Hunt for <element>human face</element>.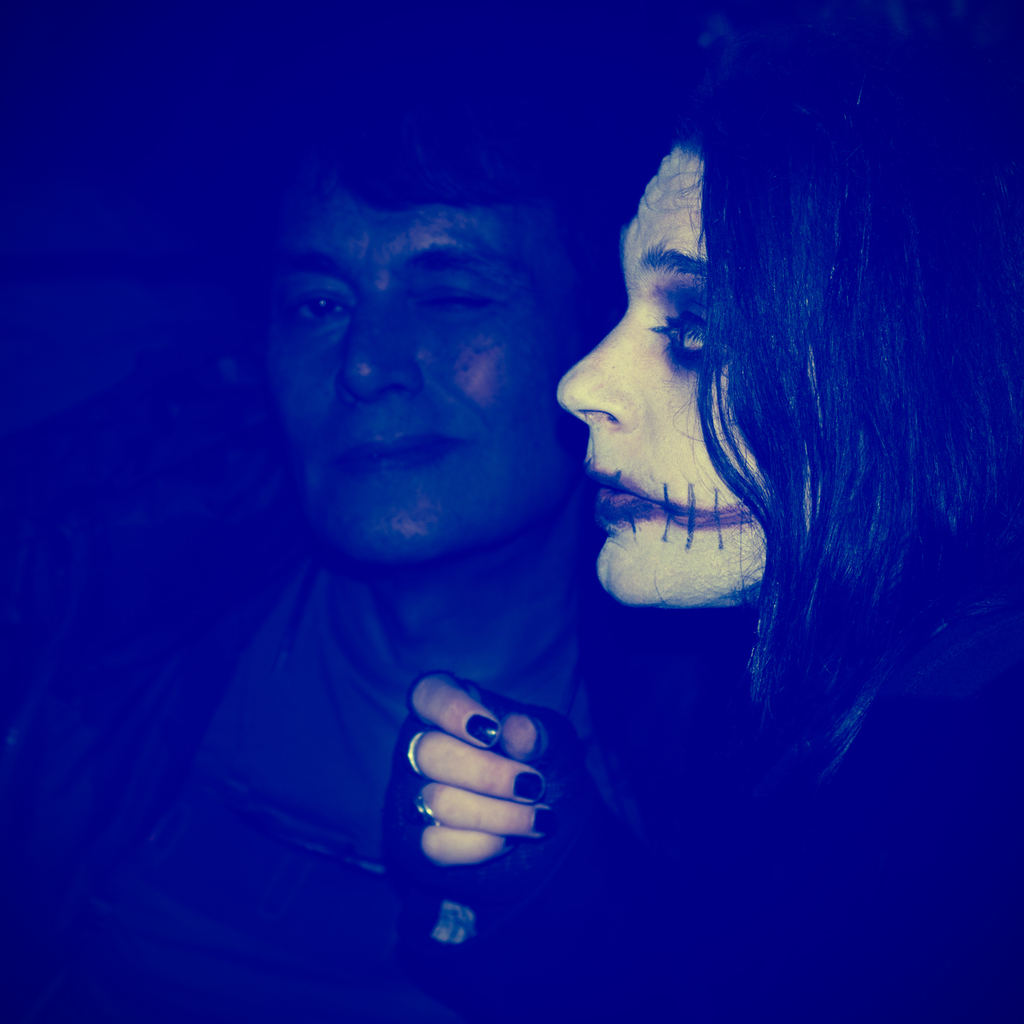
Hunted down at rect(281, 190, 554, 564).
